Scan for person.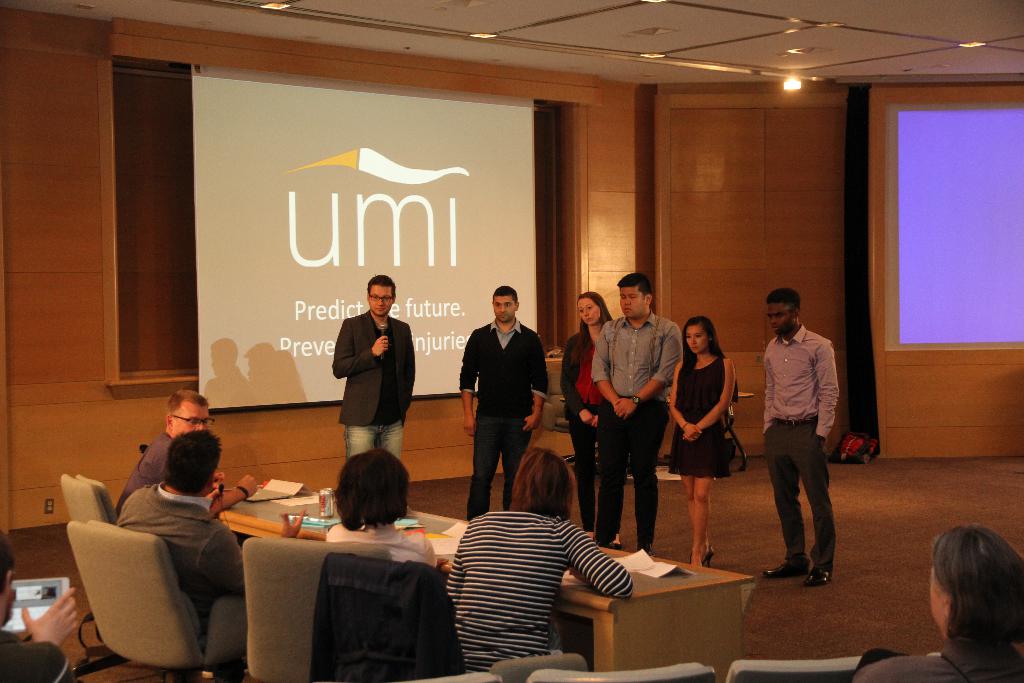
Scan result: (left=669, top=319, right=740, bottom=565).
